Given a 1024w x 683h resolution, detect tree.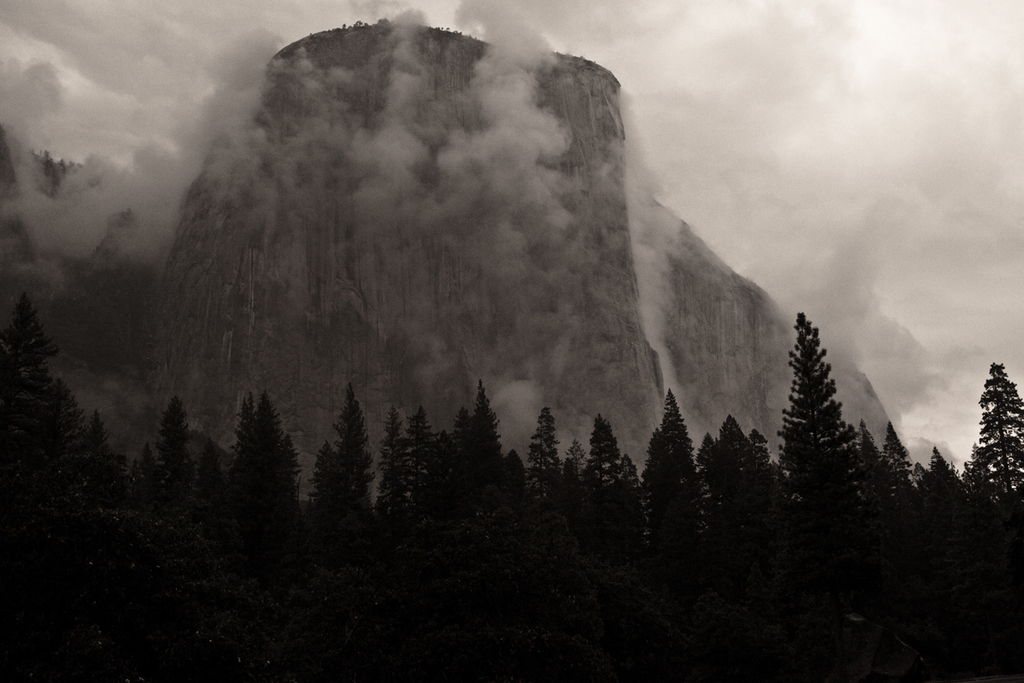
79/399/133/516.
